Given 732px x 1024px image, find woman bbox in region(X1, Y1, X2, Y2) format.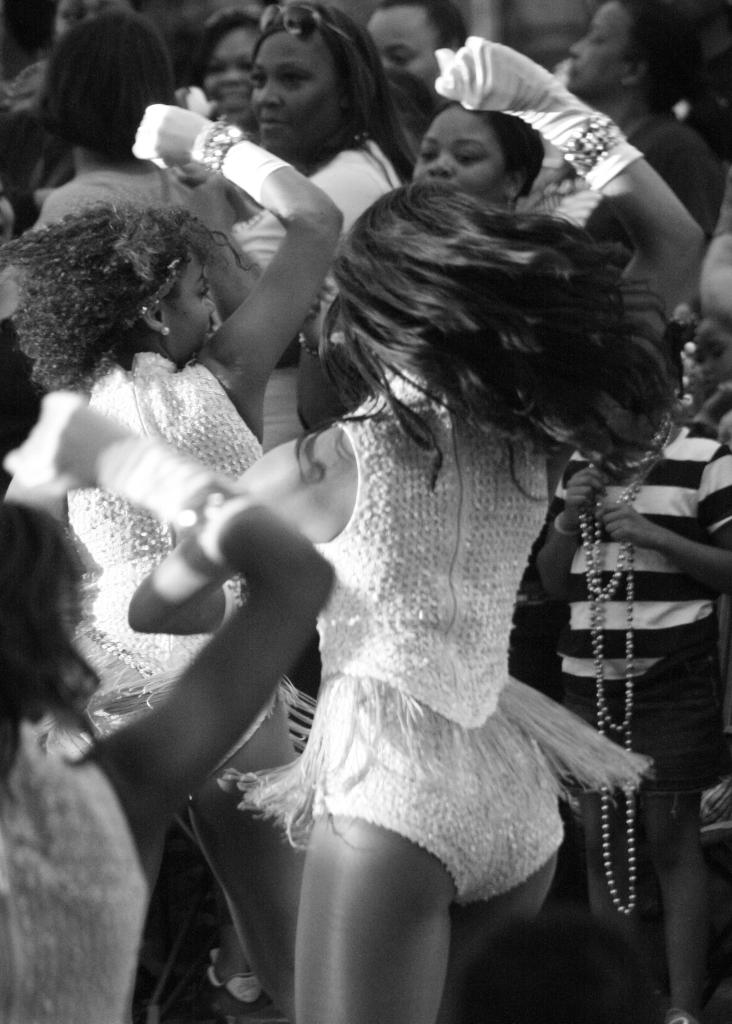
region(29, 12, 206, 235).
